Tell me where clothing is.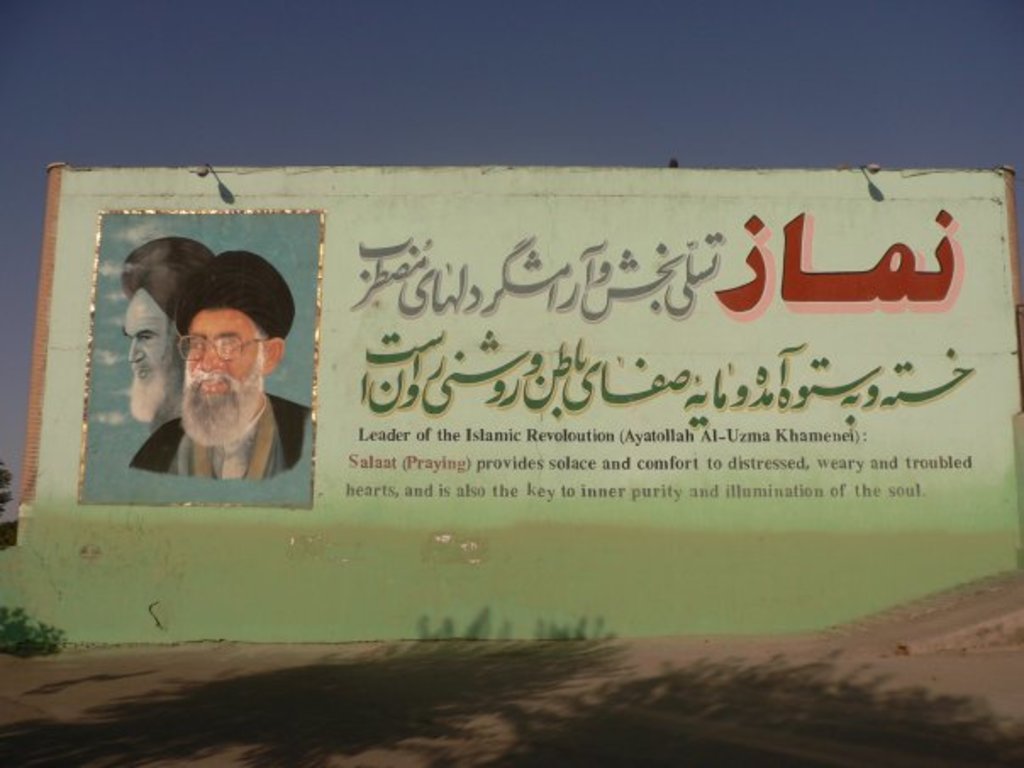
clothing is at 129,392,312,481.
